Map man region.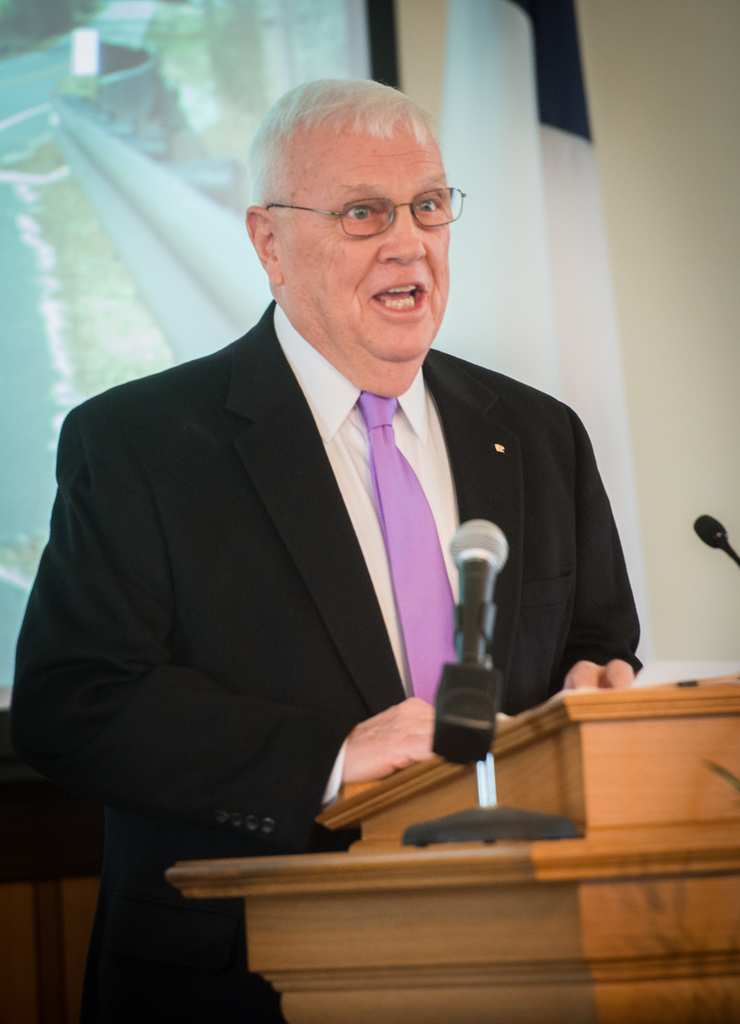
Mapped to Rect(29, 84, 639, 893).
